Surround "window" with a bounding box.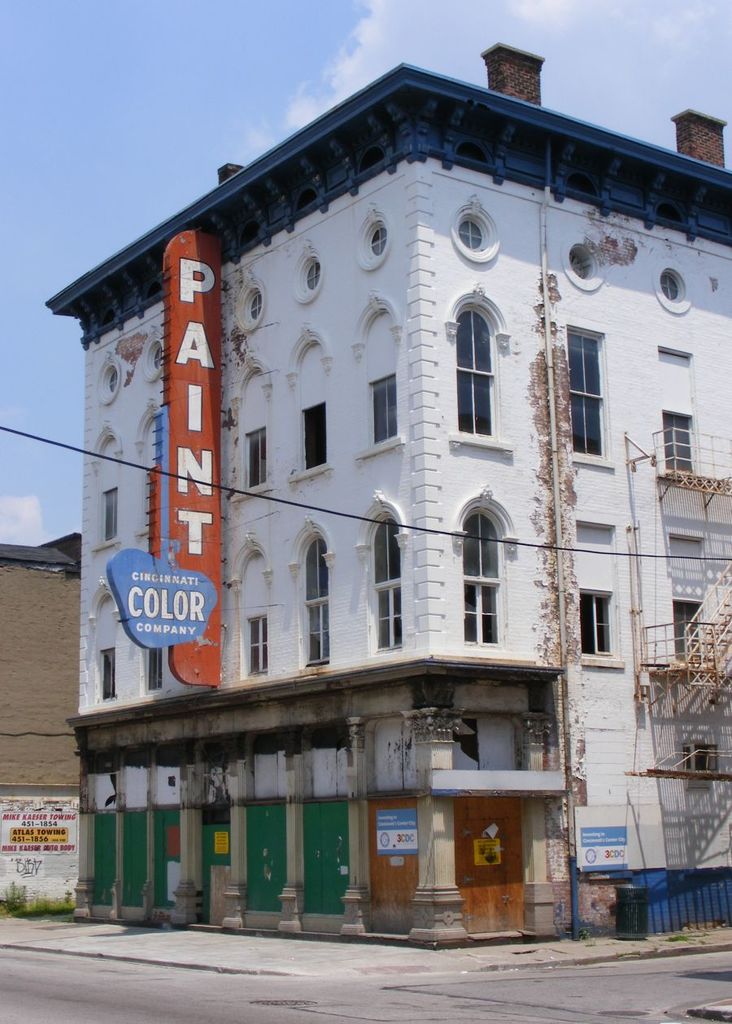
detection(349, 294, 405, 461).
